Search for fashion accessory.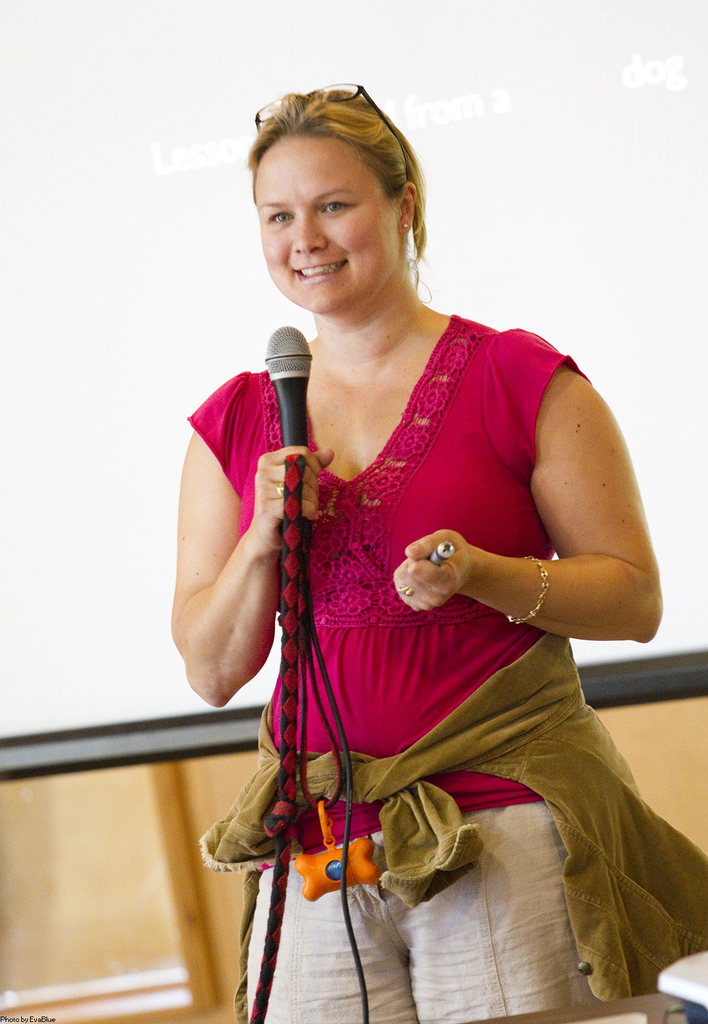
Found at <box>397,589,406,594</box>.
